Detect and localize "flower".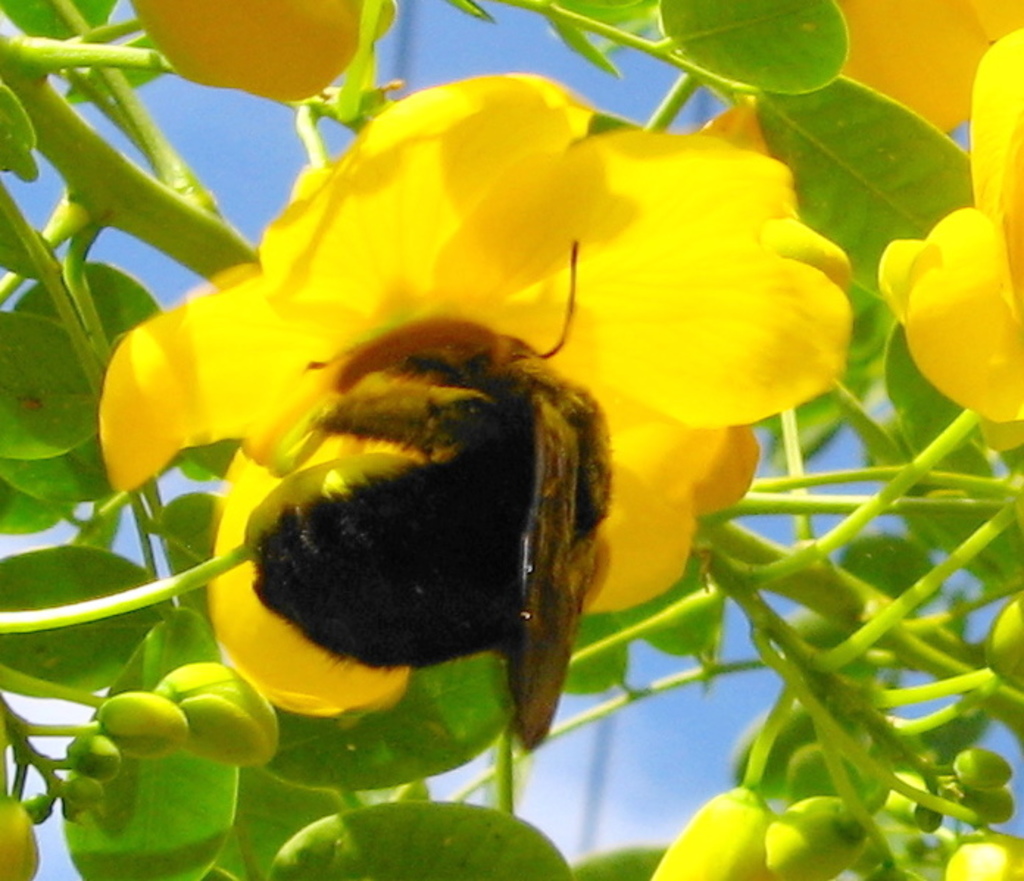
Localized at detection(69, 727, 119, 778).
